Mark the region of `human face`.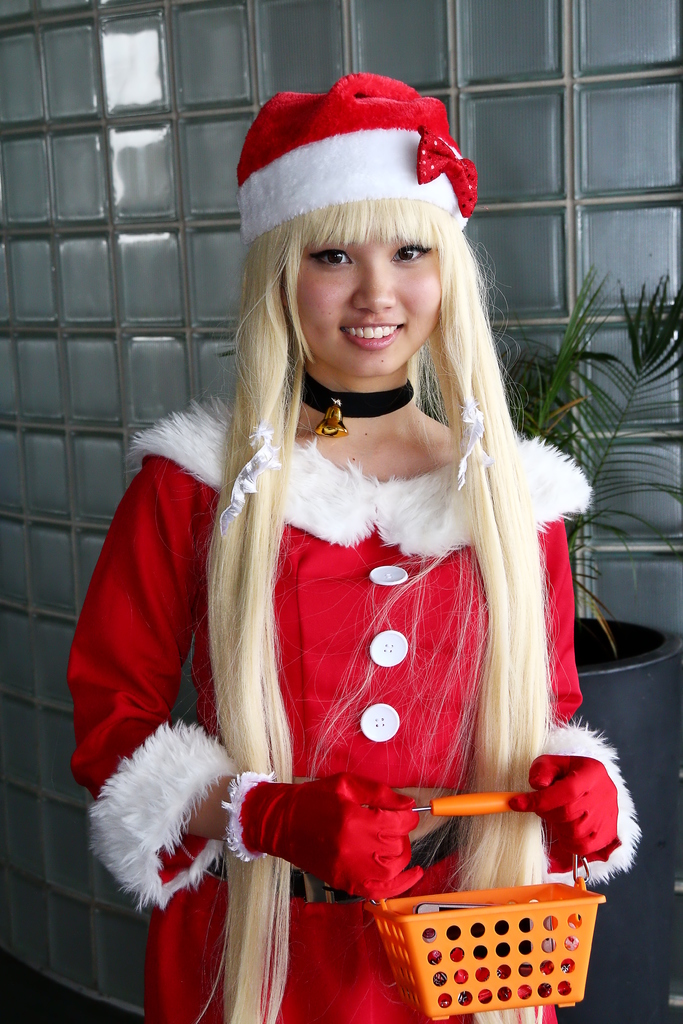
Region: x1=278 y1=230 x2=437 y2=378.
